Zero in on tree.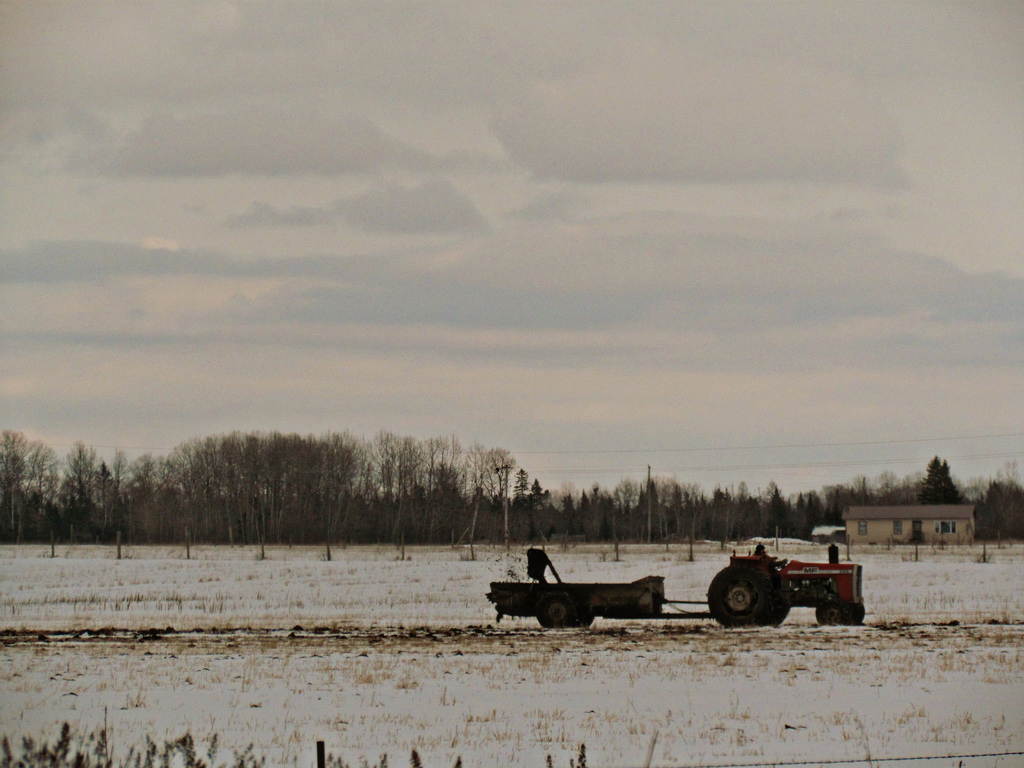
Zeroed in: <box>970,470,1022,547</box>.
